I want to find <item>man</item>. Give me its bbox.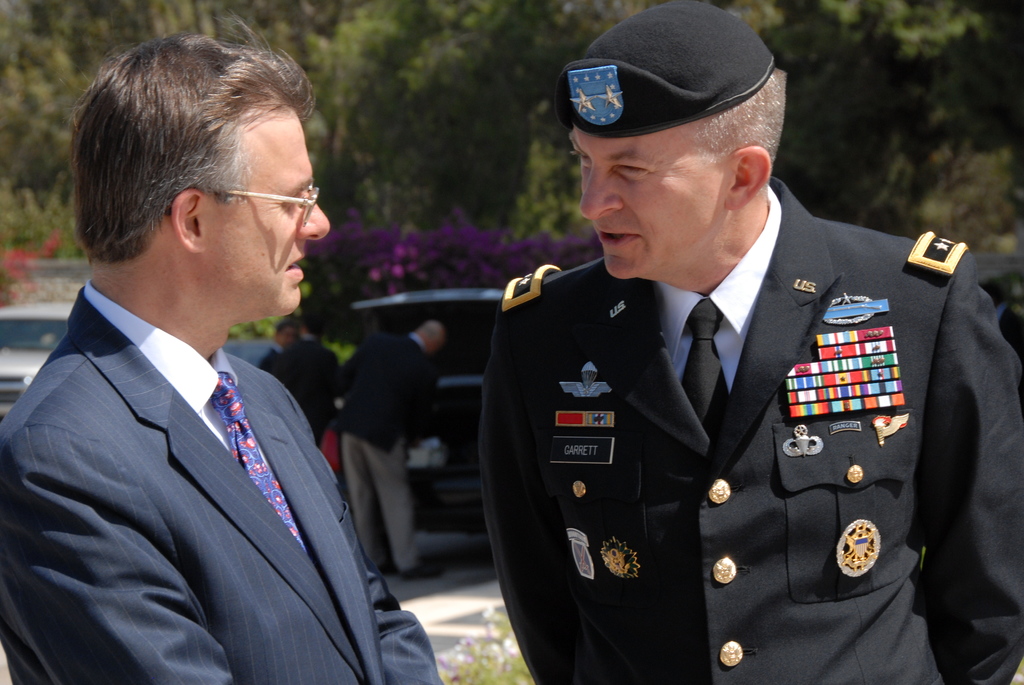
locate(266, 306, 344, 451).
